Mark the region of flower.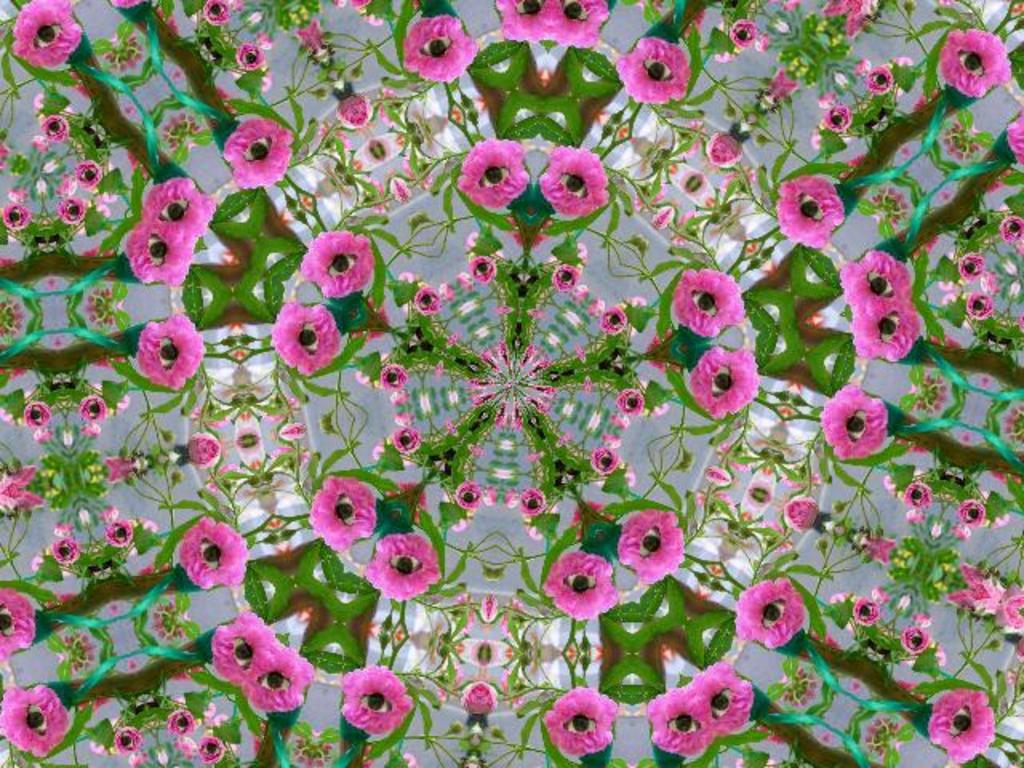
Region: [x1=203, y1=0, x2=232, y2=26].
